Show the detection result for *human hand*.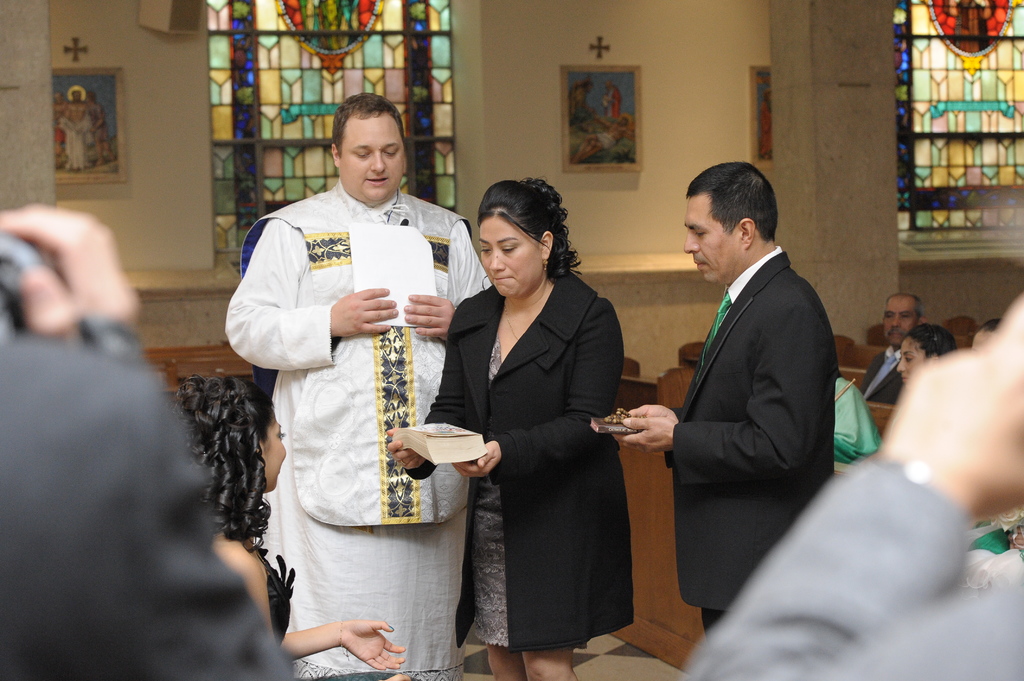
{"x1": 383, "y1": 426, "x2": 424, "y2": 474}.
